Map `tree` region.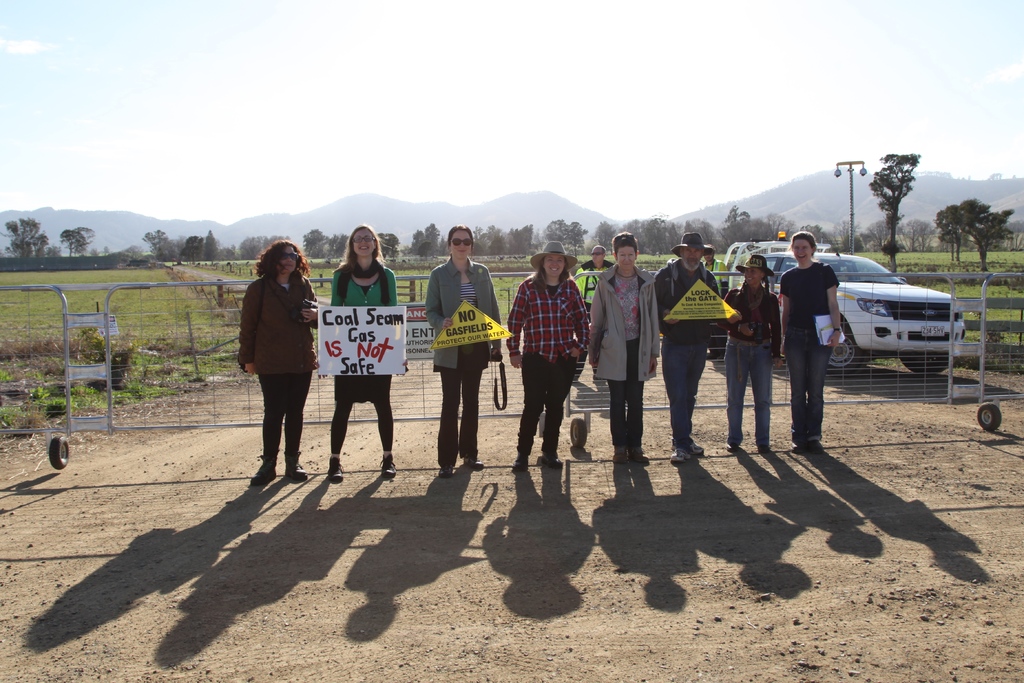
Mapped to <box>595,217,616,251</box>.
